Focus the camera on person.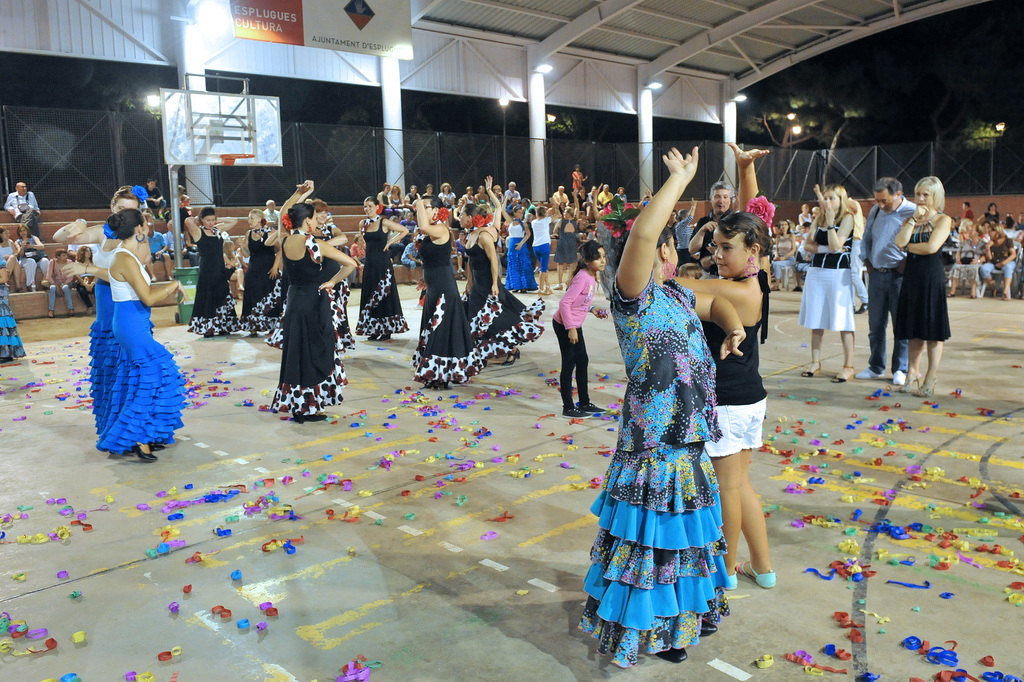
Focus region: <bbox>223, 237, 248, 288</bbox>.
